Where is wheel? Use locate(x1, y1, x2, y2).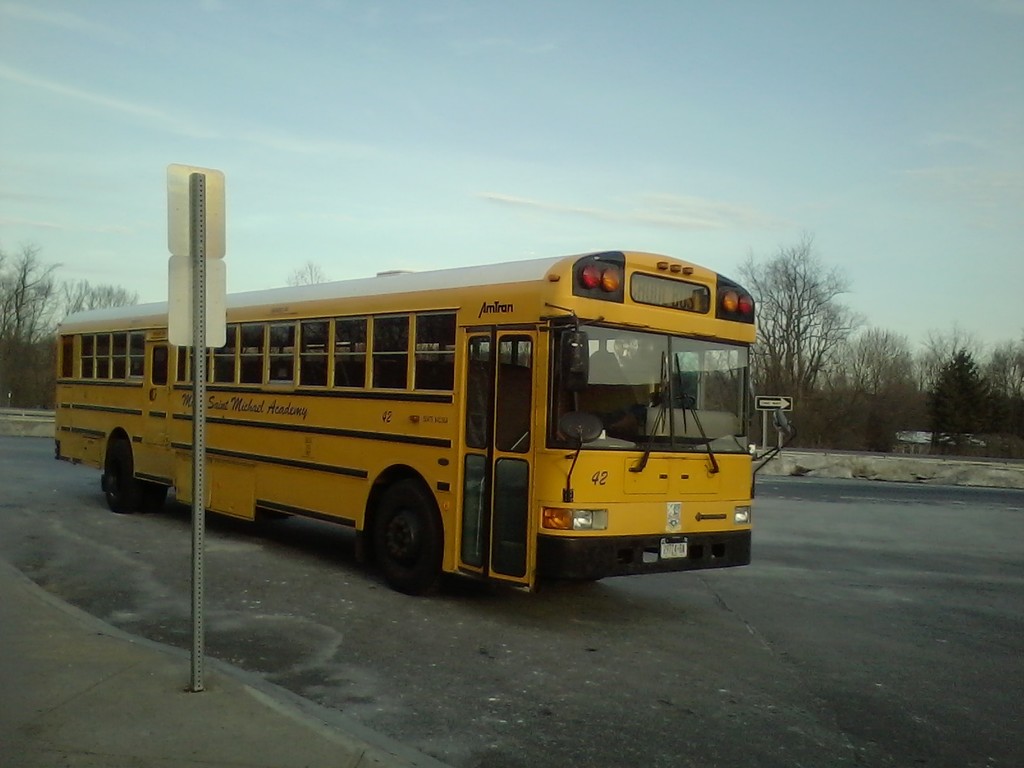
locate(108, 447, 161, 515).
